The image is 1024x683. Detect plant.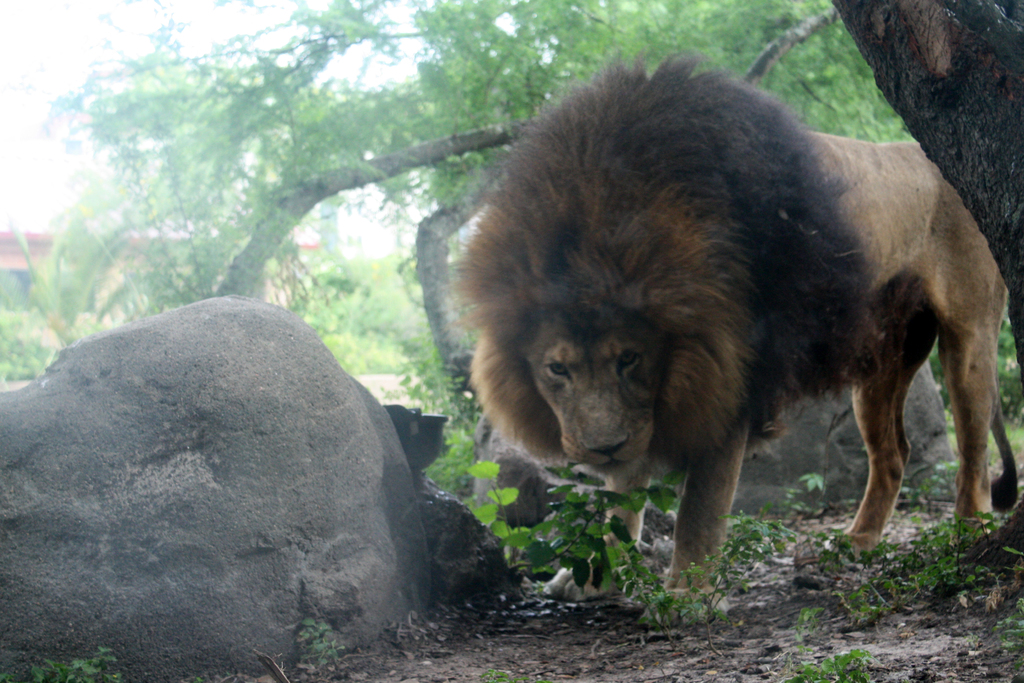
Detection: (781,646,876,682).
